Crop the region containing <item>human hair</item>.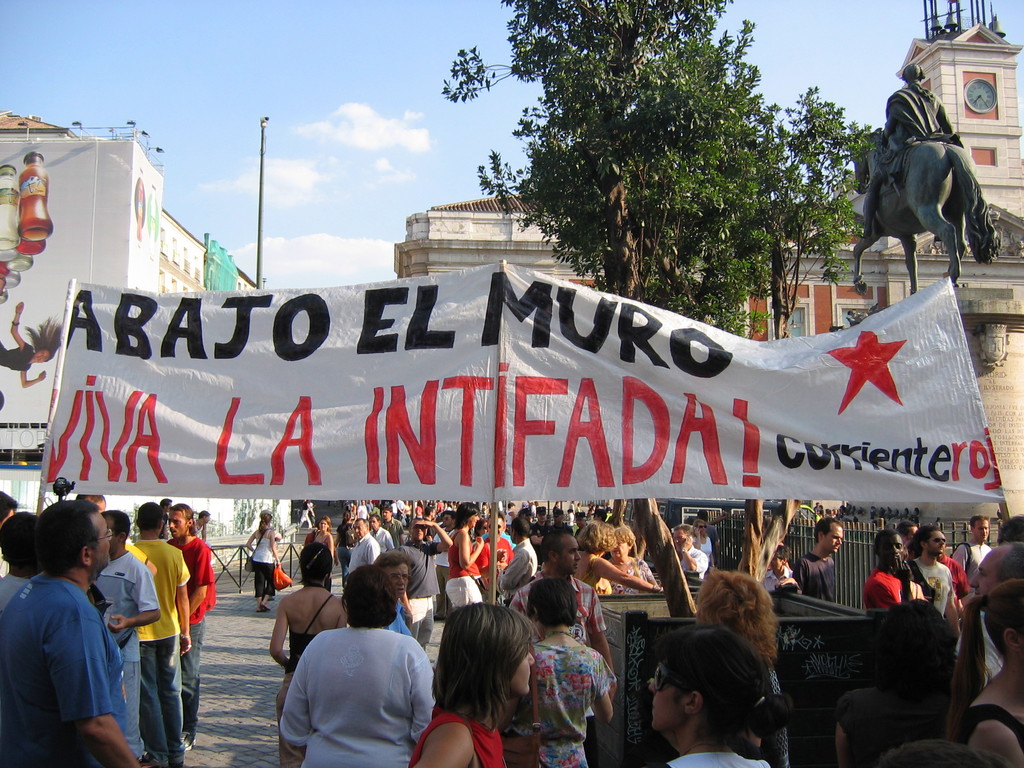
Crop region: [x1=652, y1=619, x2=793, y2=743].
